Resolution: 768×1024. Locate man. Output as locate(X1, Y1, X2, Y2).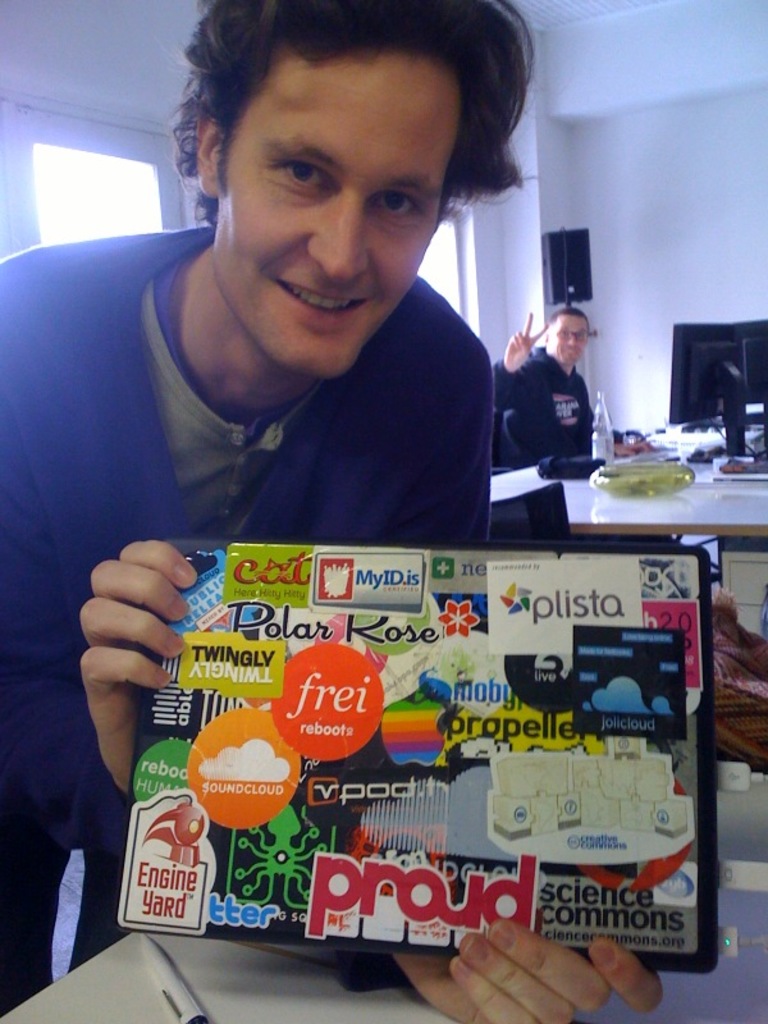
locate(0, 0, 659, 1023).
